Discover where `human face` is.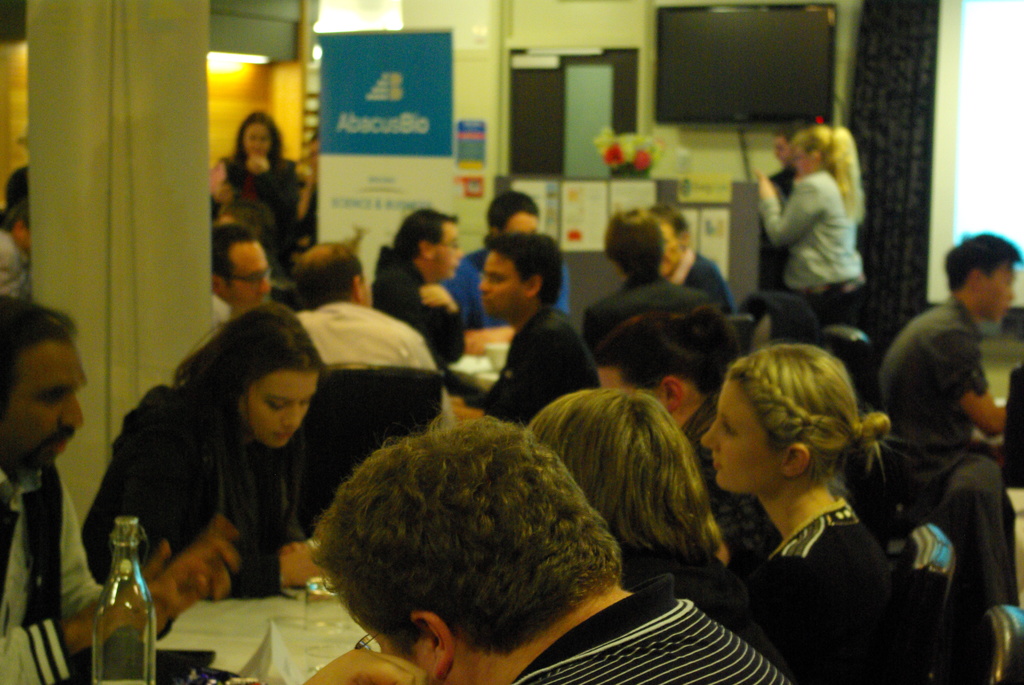
Discovered at detection(238, 369, 319, 450).
